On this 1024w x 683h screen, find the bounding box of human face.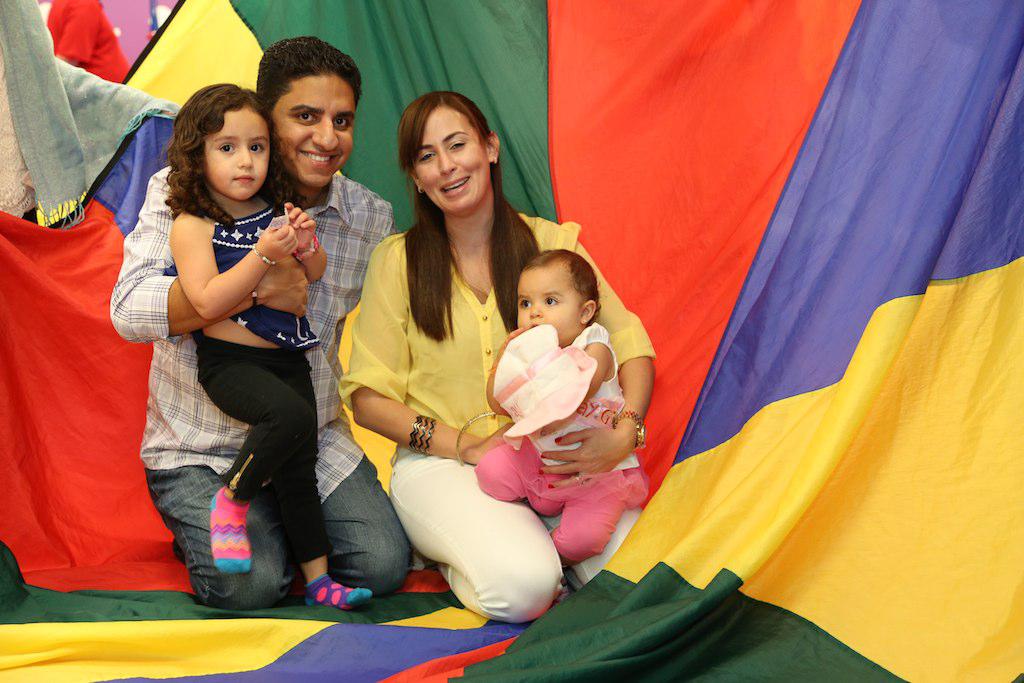
Bounding box: [left=409, top=112, right=485, bottom=212].
